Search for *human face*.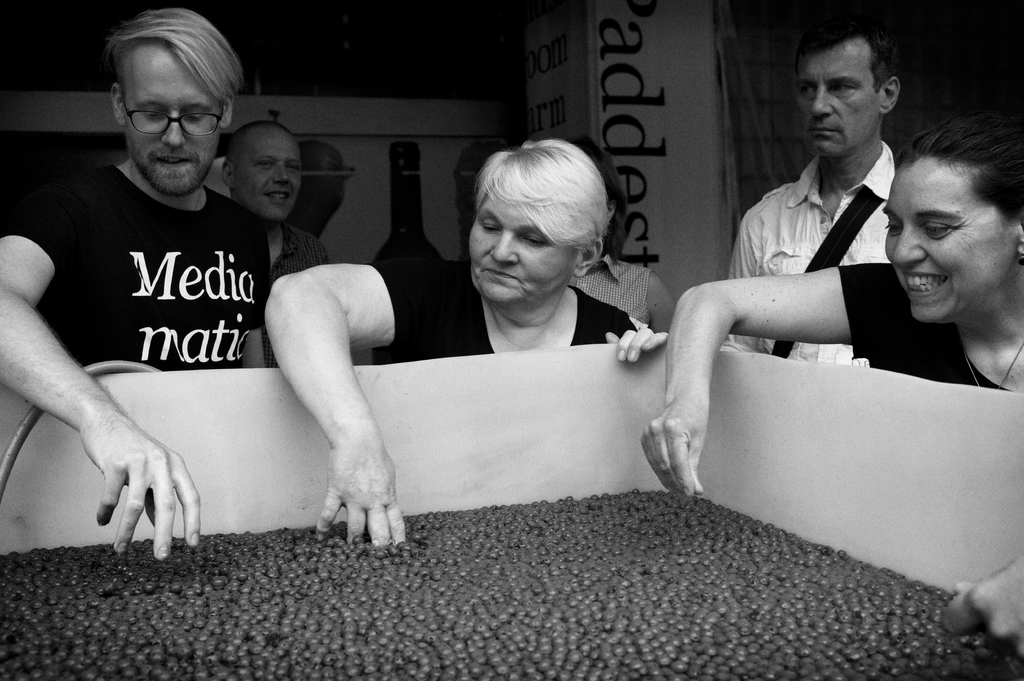
Found at bbox=(236, 136, 298, 220).
